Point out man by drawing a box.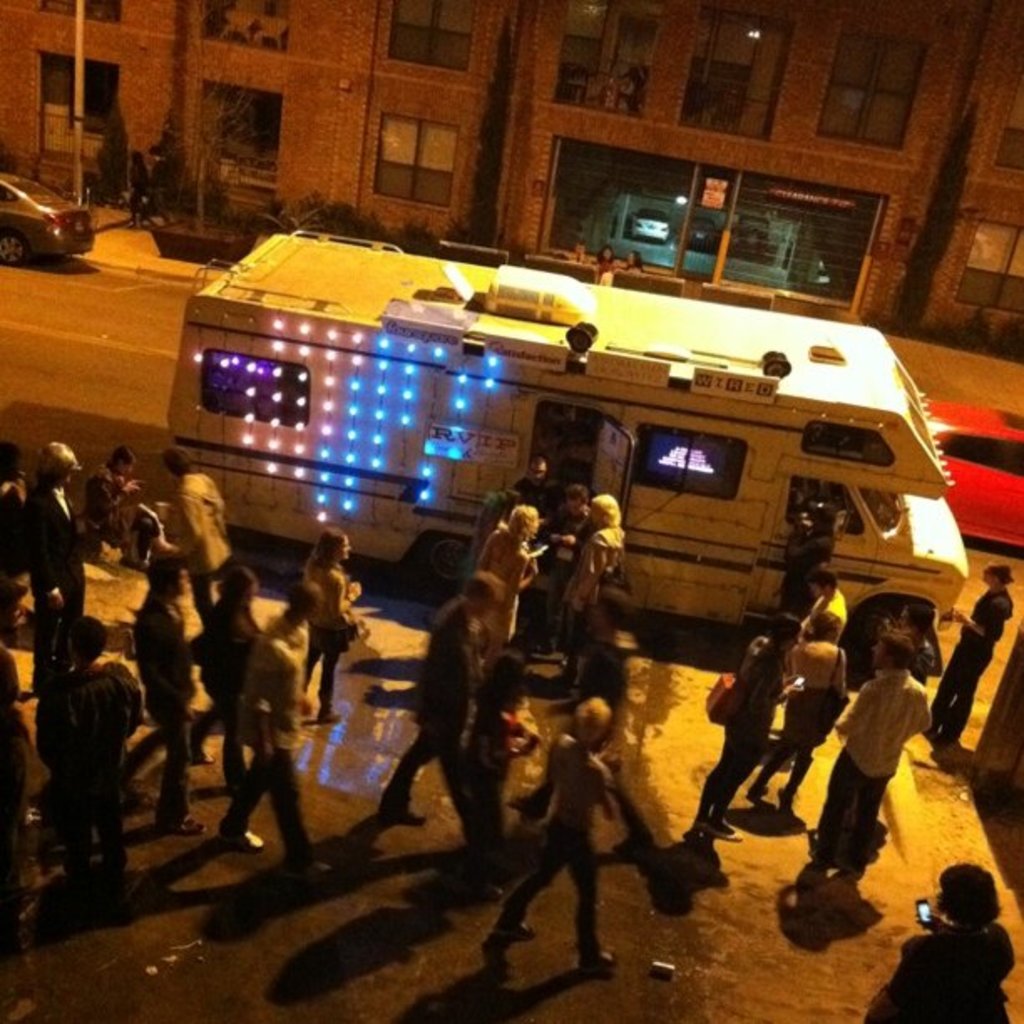
rect(810, 629, 935, 875).
